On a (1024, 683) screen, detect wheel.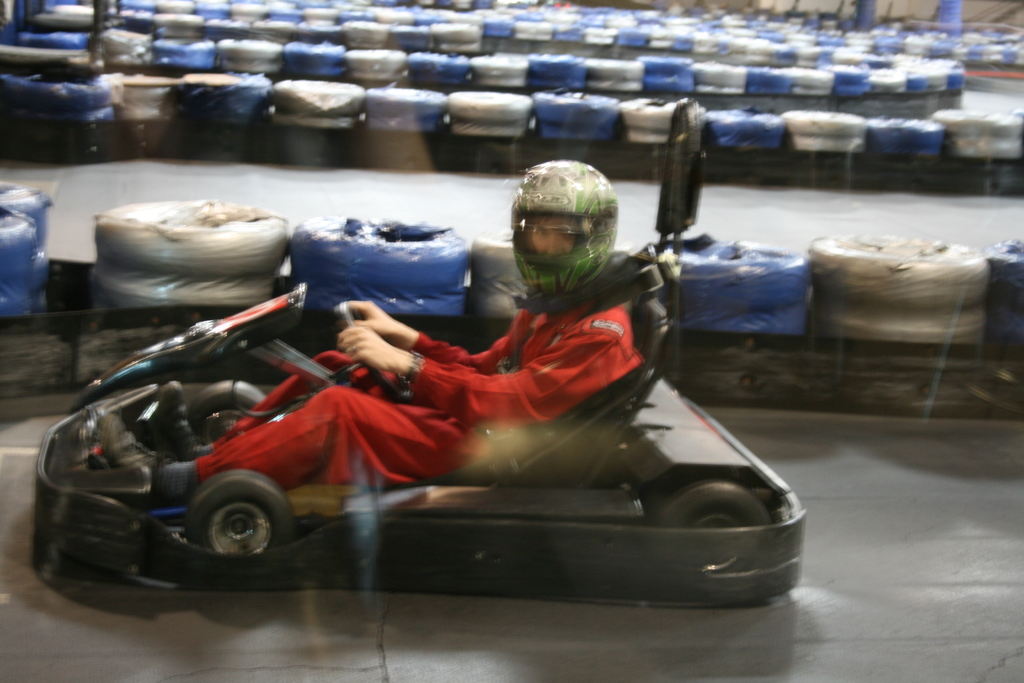
(290,215,468,290).
